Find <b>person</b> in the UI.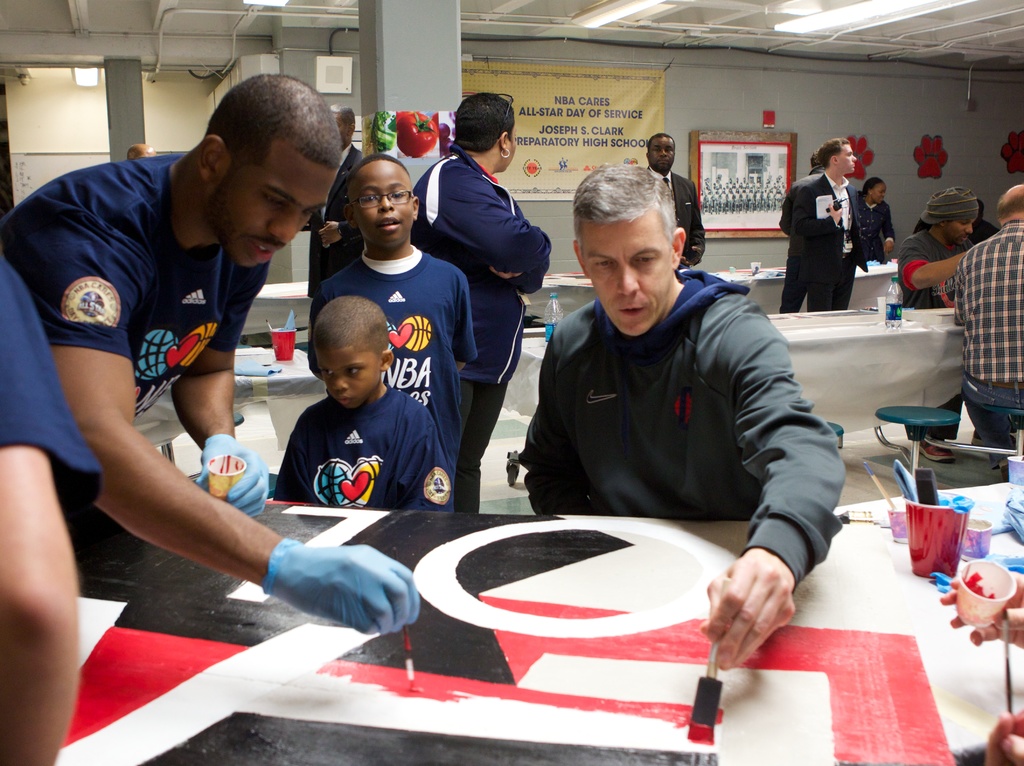
UI element at [516, 163, 849, 669].
